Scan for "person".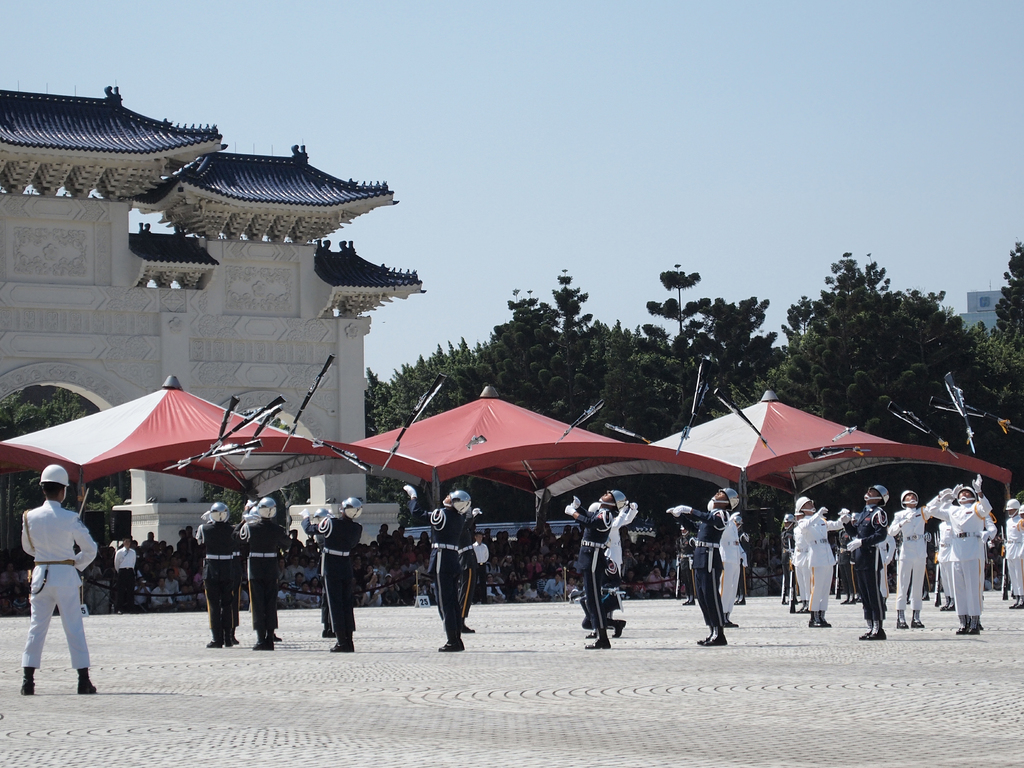
Scan result: 241,491,294,639.
